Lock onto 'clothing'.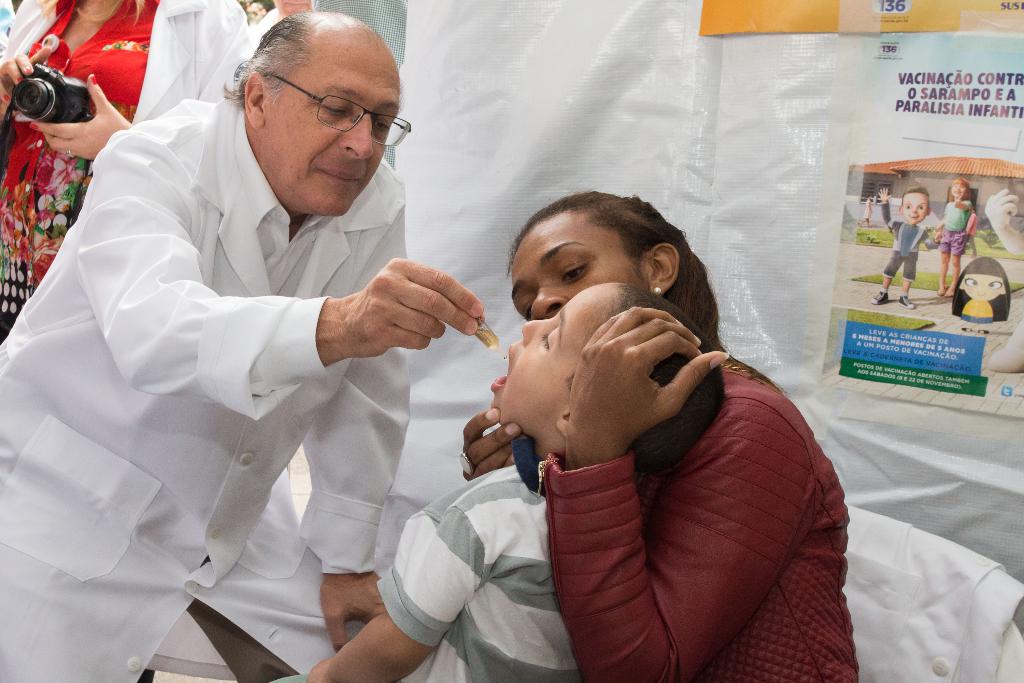
Locked: rect(0, 87, 435, 682).
